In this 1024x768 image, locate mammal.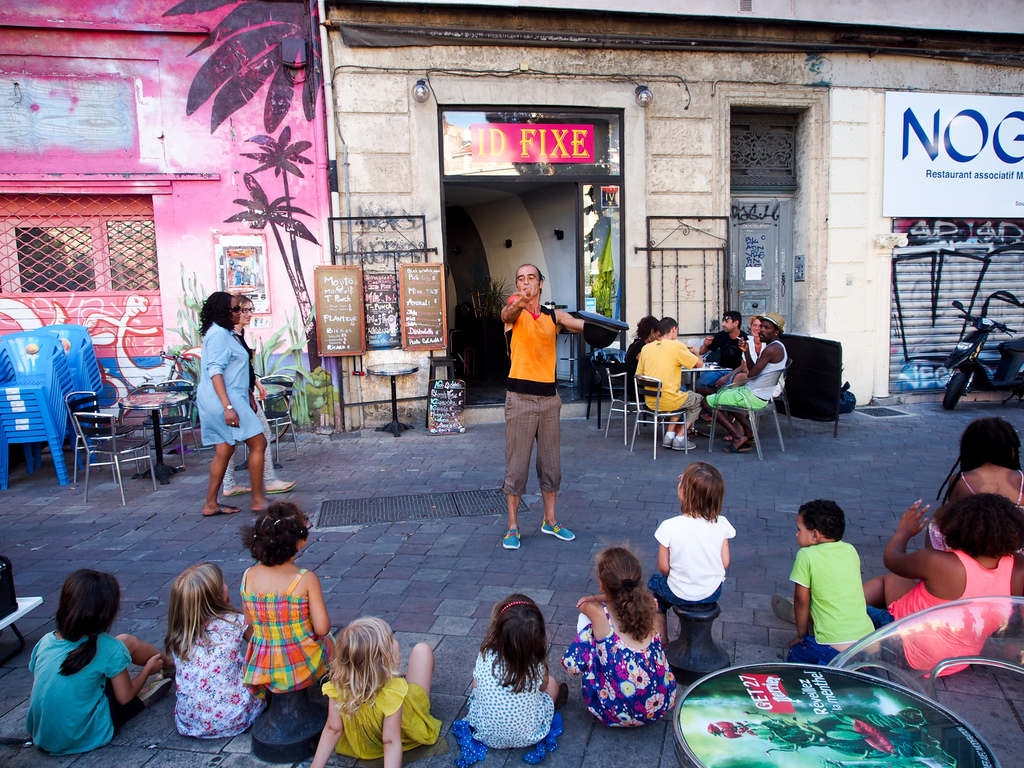
Bounding box: pyautogui.locateOnScreen(787, 499, 884, 669).
